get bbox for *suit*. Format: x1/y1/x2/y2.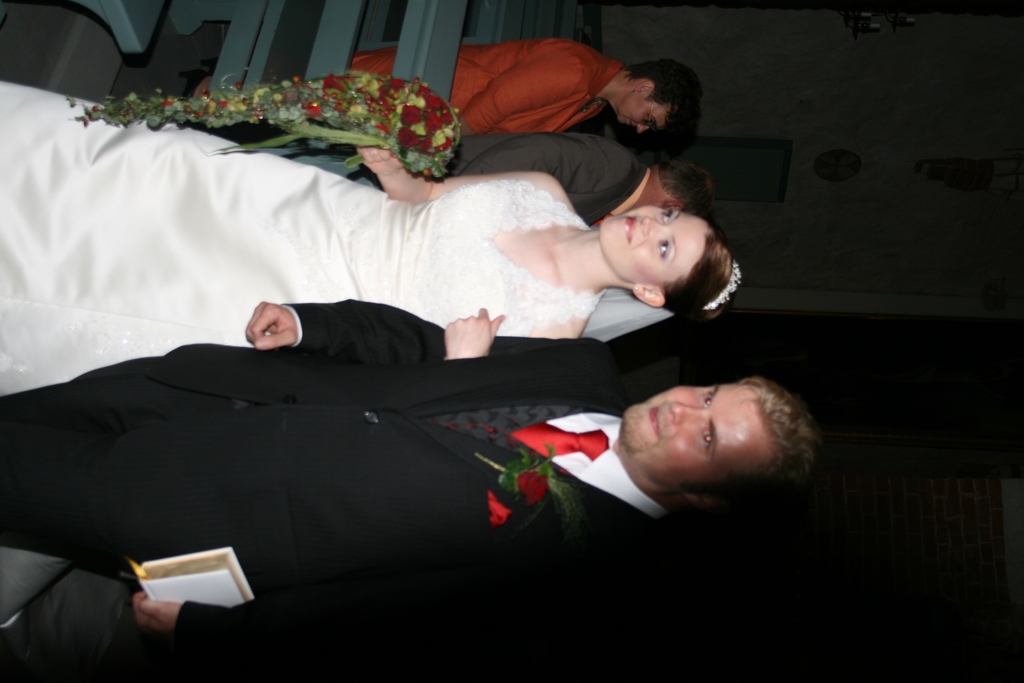
444/134/655/227.
